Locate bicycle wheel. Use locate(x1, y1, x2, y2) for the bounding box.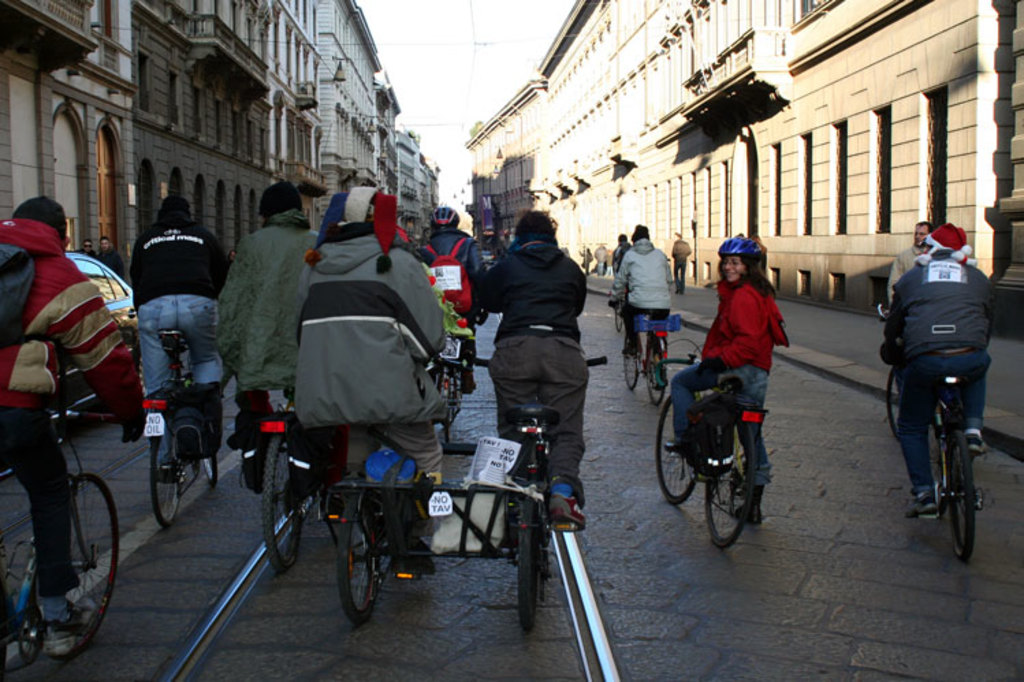
locate(262, 432, 306, 571).
